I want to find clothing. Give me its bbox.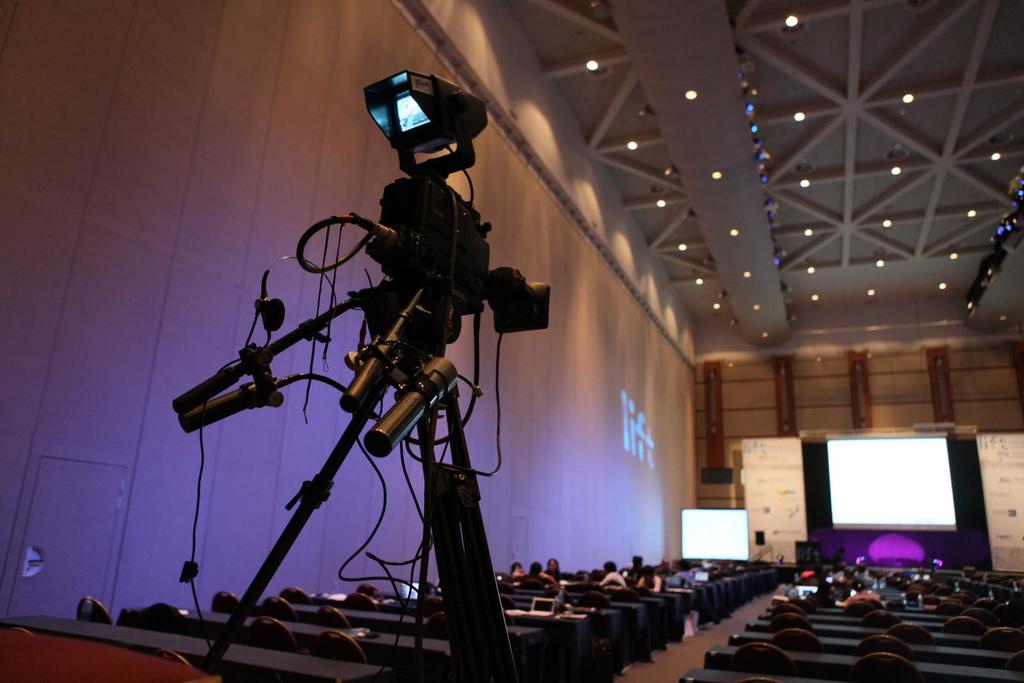
locate(835, 583, 876, 607).
